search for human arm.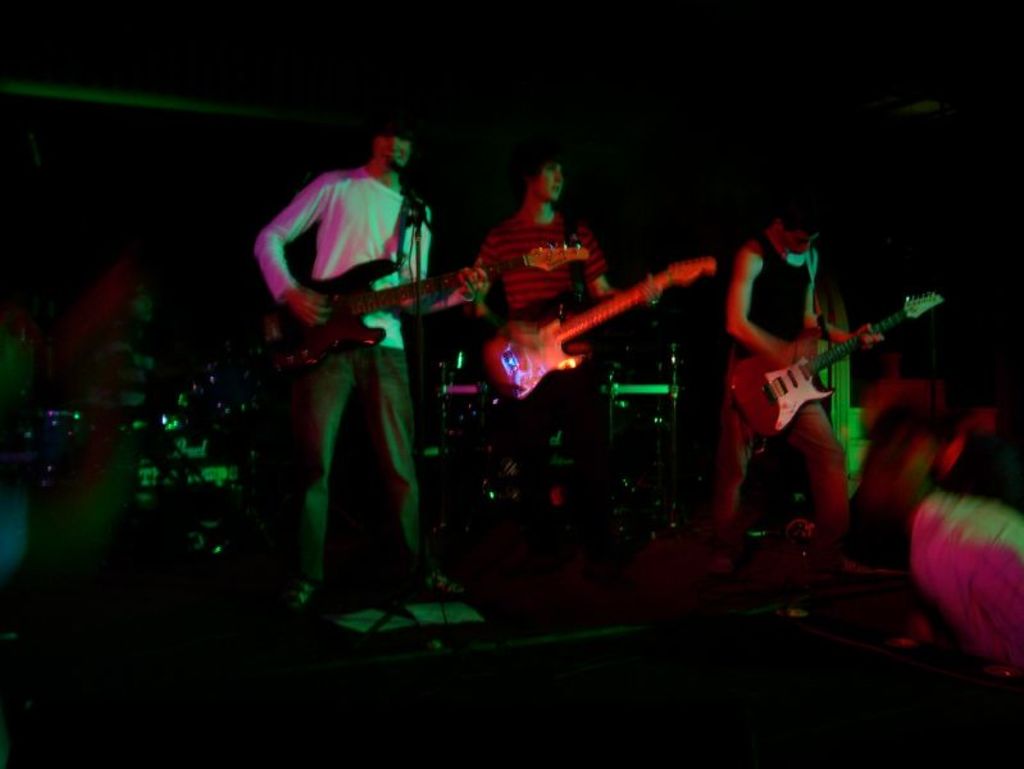
Found at box(473, 228, 496, 328).
